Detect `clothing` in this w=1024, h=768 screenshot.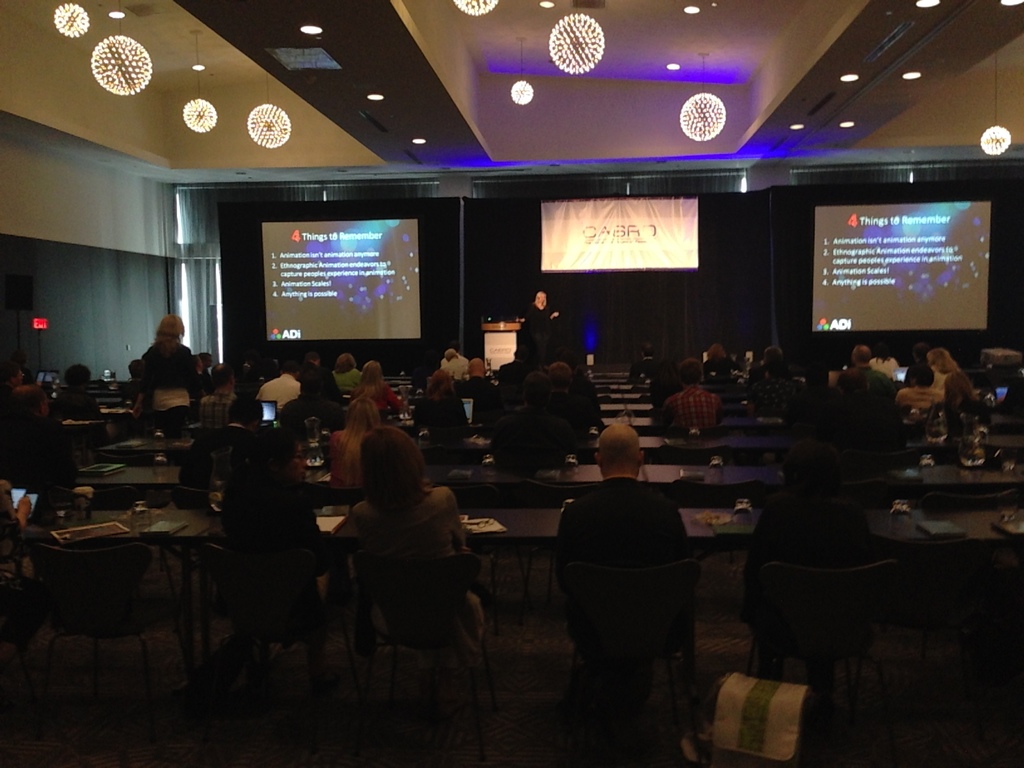
Detection: bbox=[744, 482, 875, 685].
